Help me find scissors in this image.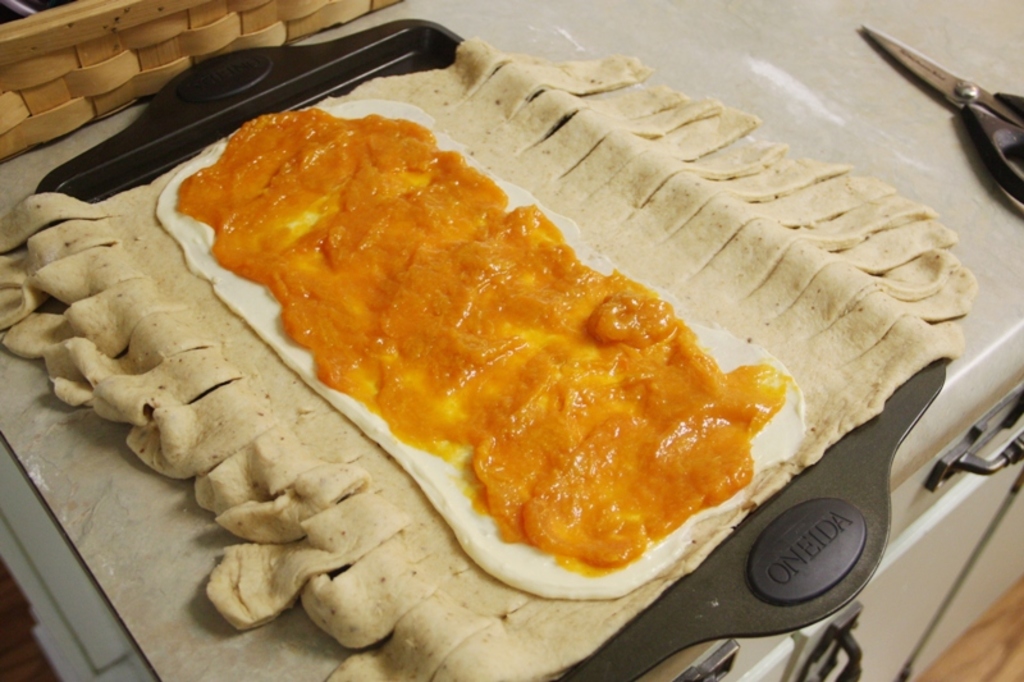
Found it: {"x1": 870, "y1": 15, "x2": 1023, "y2": 202}.
